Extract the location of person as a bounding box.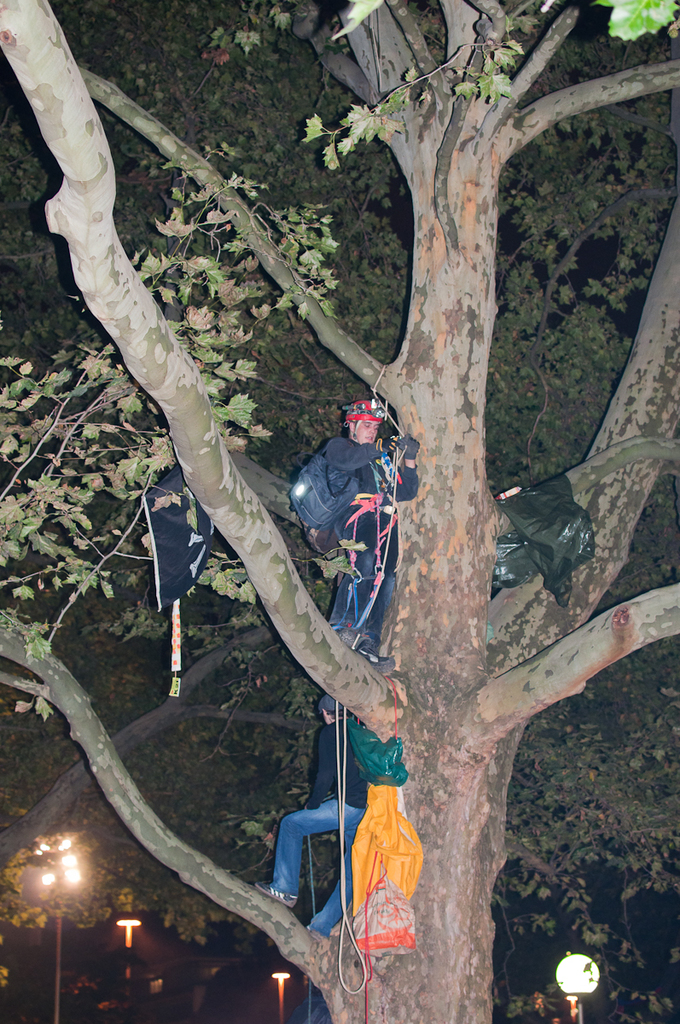
<region>289, 370, 403, 667</region>.
